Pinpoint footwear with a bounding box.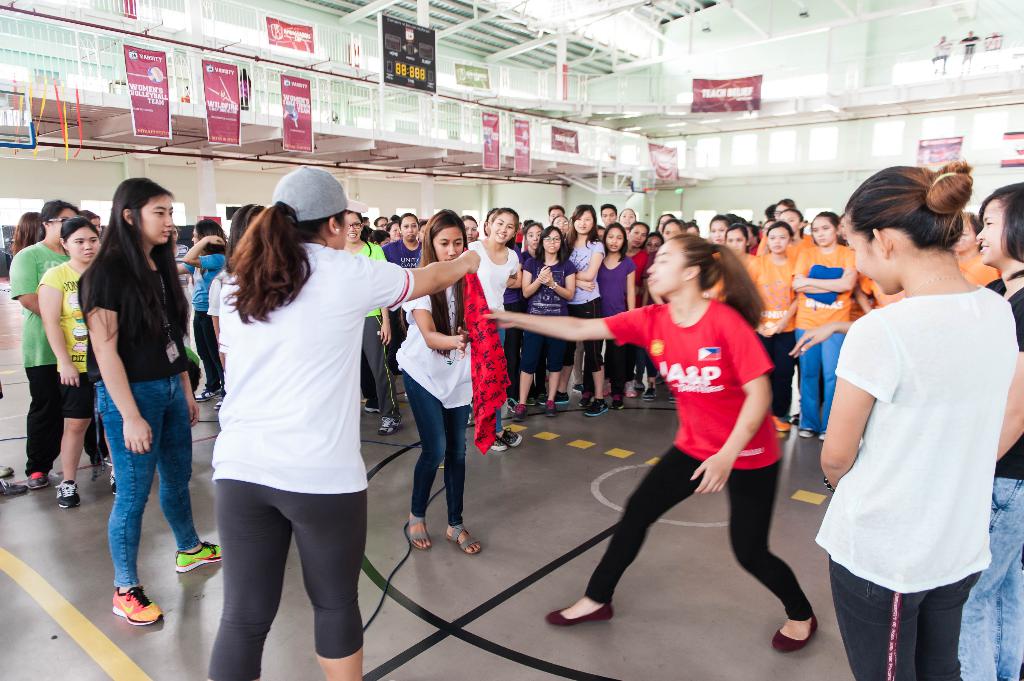
BBox(108, 470, 122, 497).
